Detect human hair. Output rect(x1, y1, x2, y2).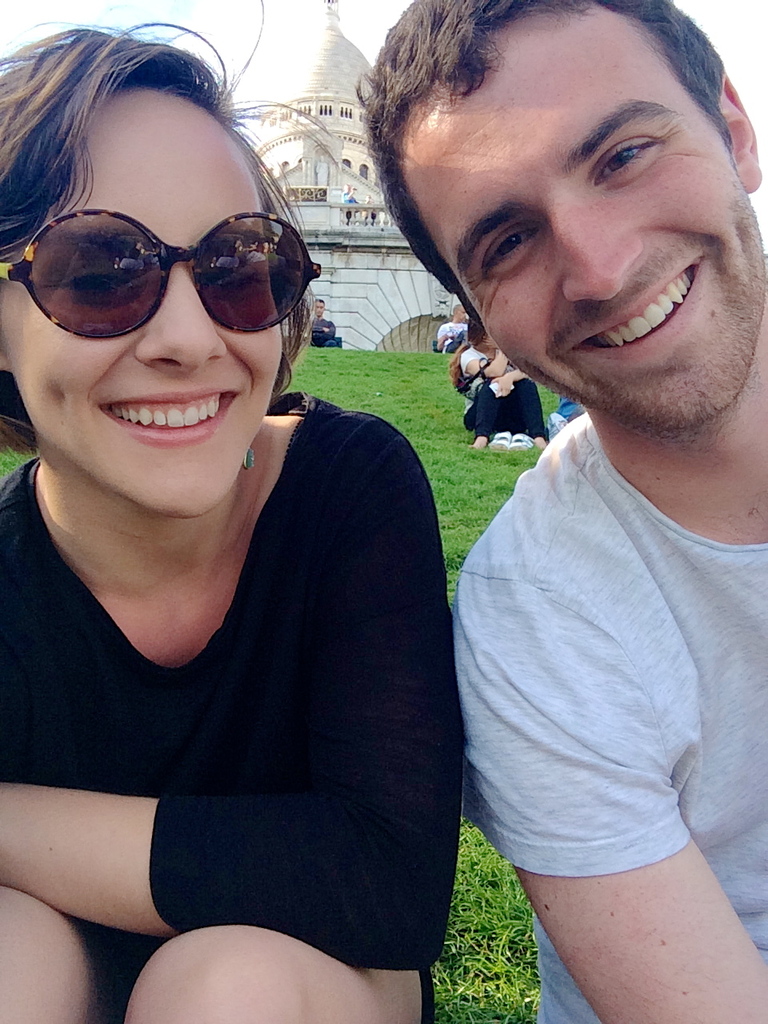
rect(386, 10, 743, 259).
